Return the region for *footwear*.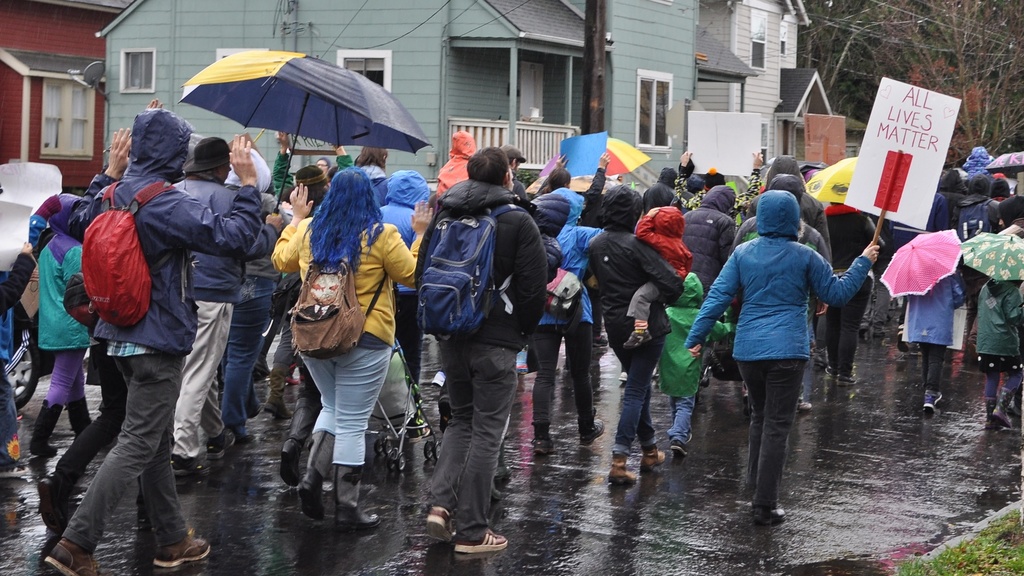
(x1=984, y1=395, x2=1000, y2=429).
